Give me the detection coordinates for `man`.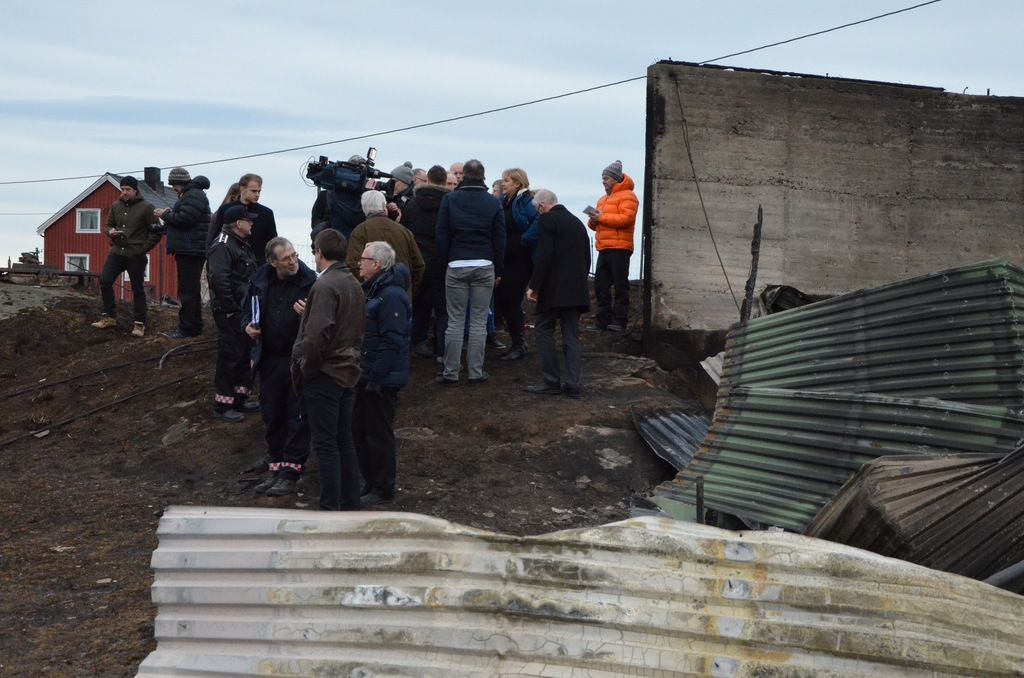
BBox(92, 177, 163, 338).
